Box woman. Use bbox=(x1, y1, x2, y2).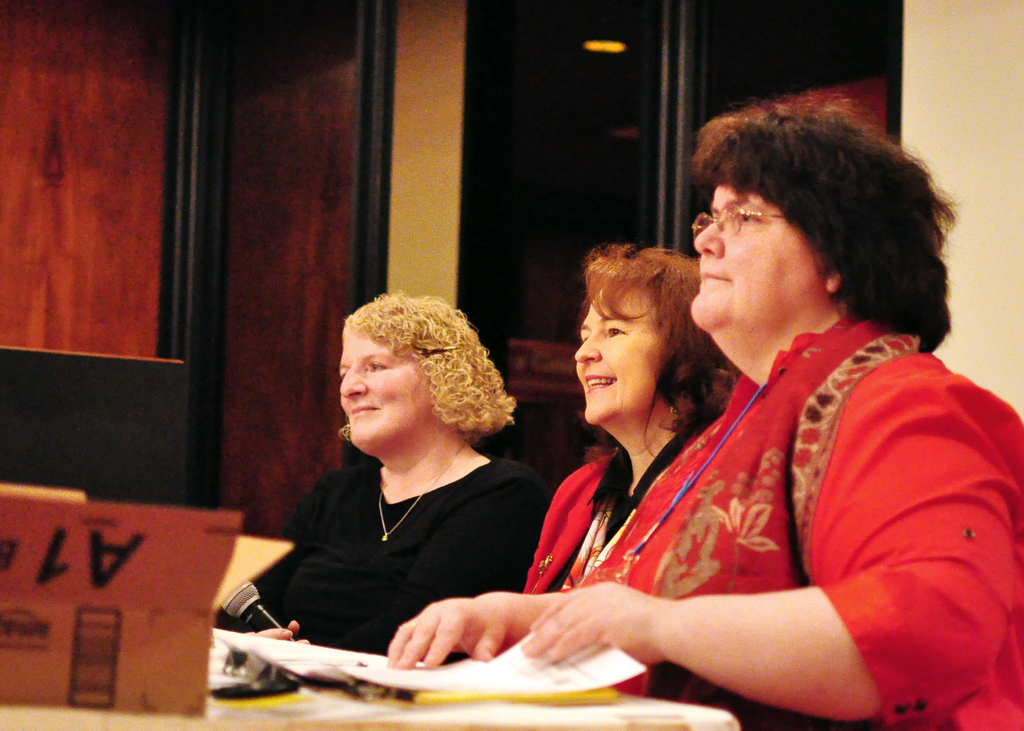
bbox=(214, 286, 553, 645).
